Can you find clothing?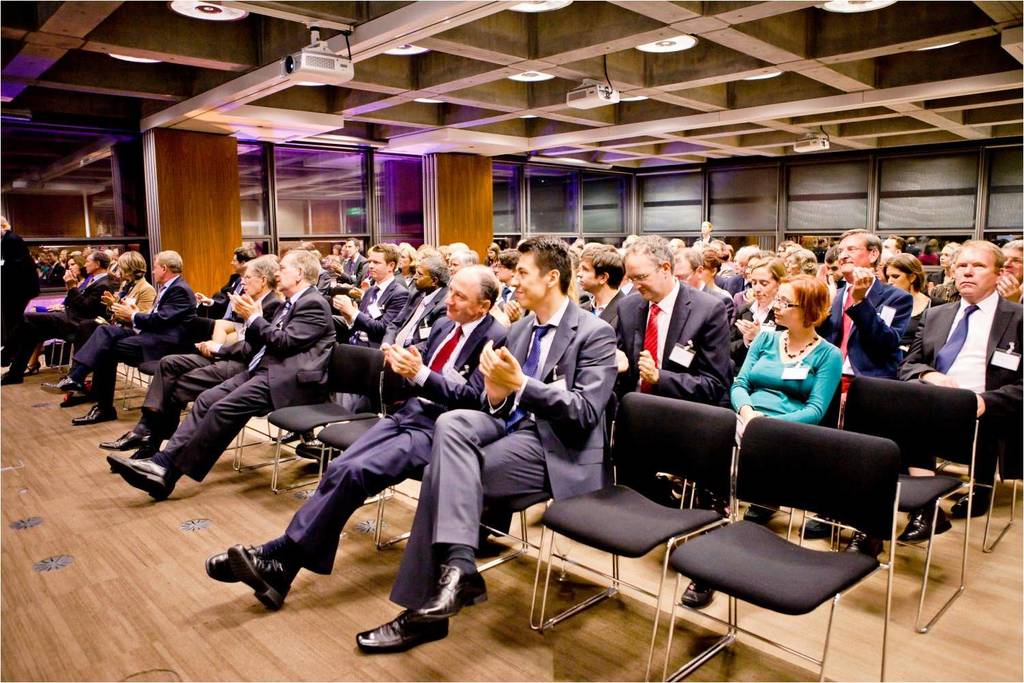
Yes, bounding box: [160, 285, 330, 485].
